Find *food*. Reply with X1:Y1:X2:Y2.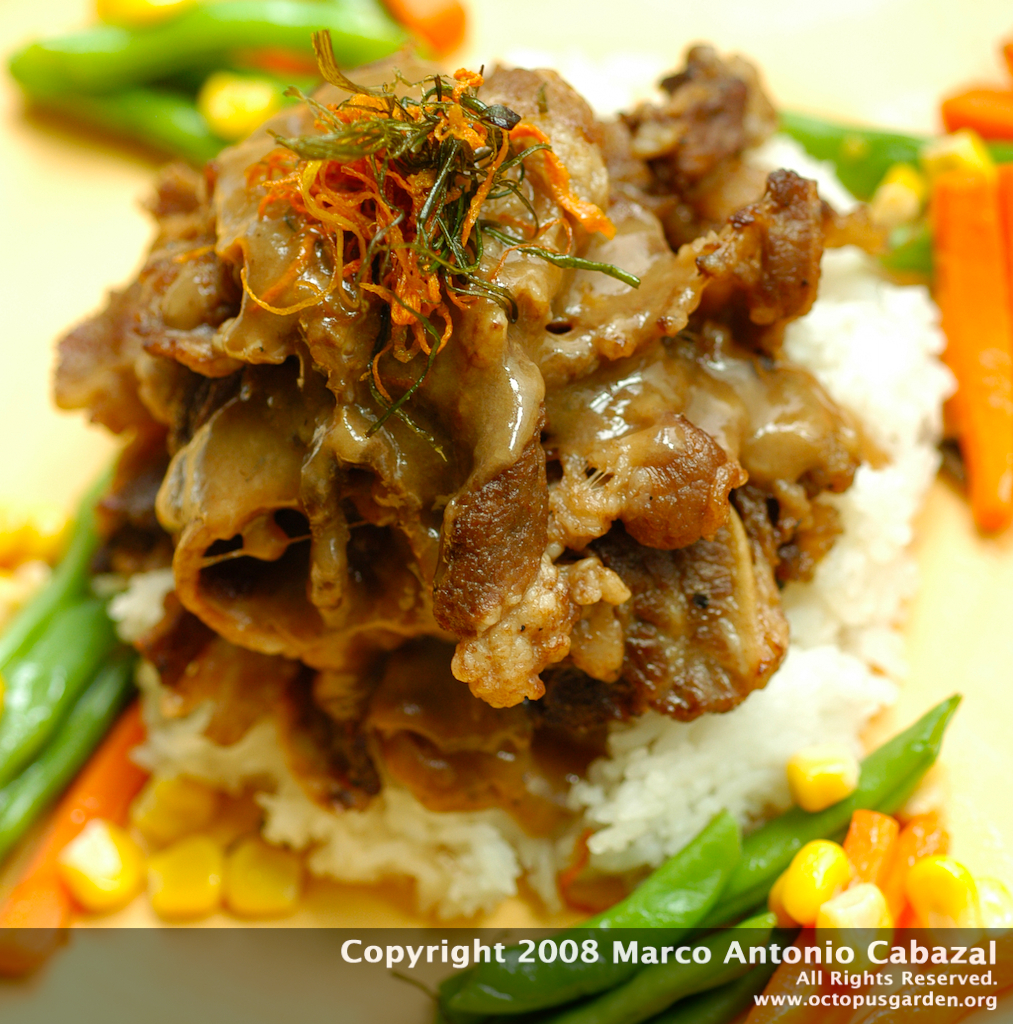
7:0:968:931.
